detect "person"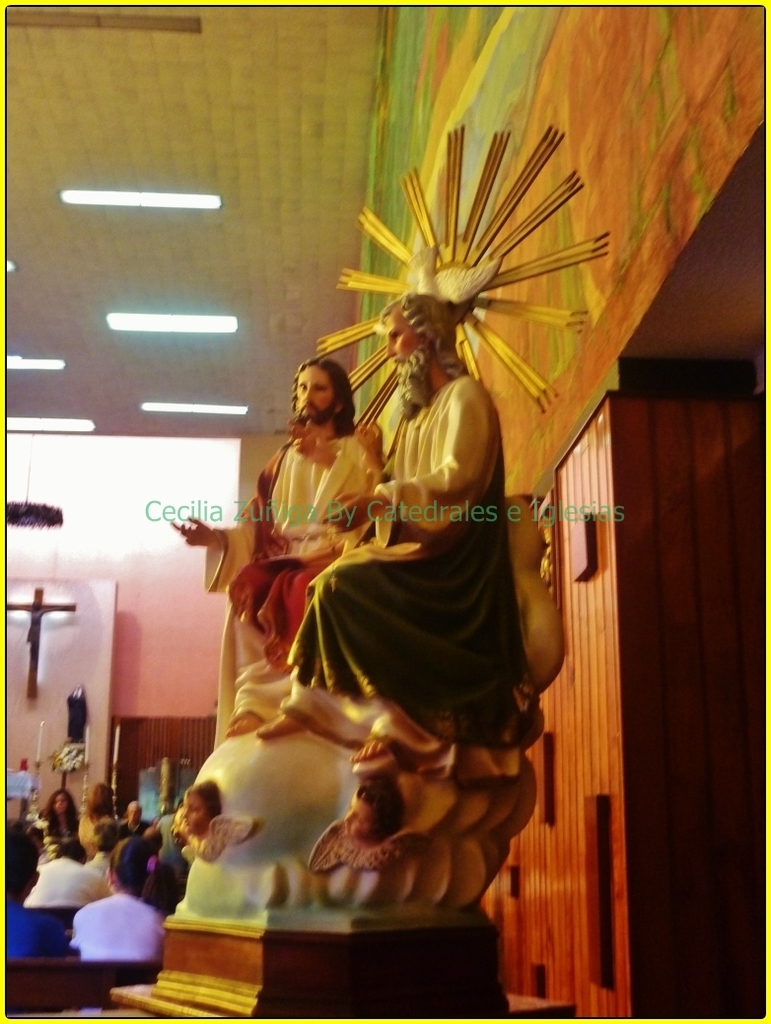
[x1=247, y1=282, x2=552, y2=768]
